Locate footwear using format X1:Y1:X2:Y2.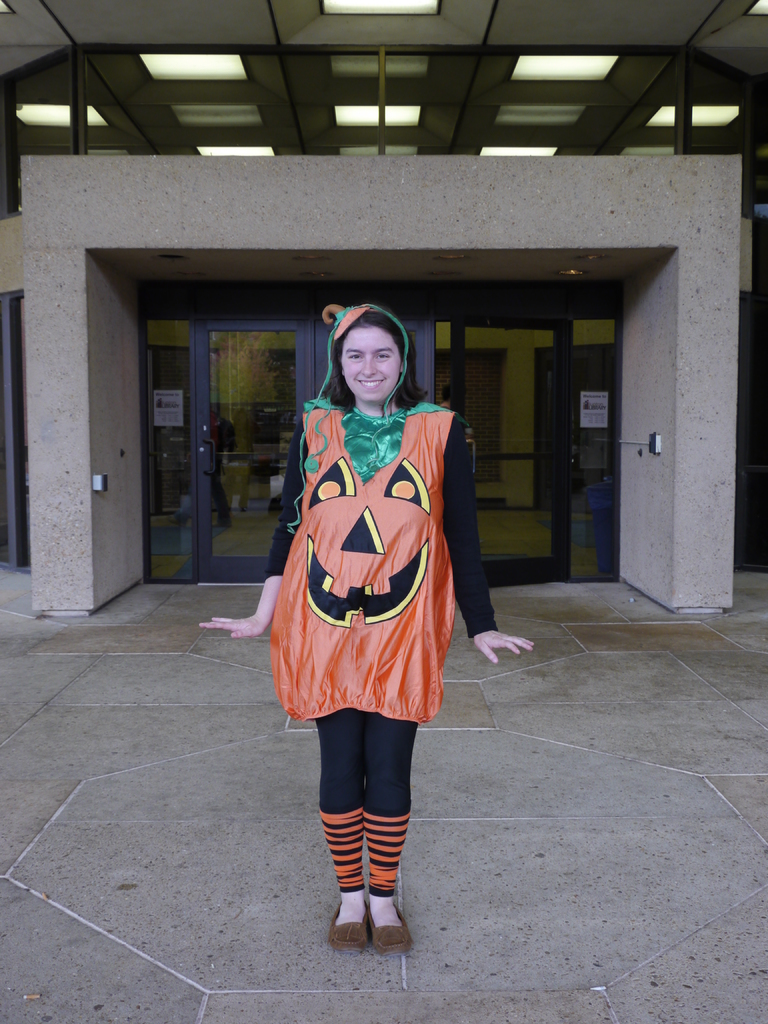
326:889:373:959.
